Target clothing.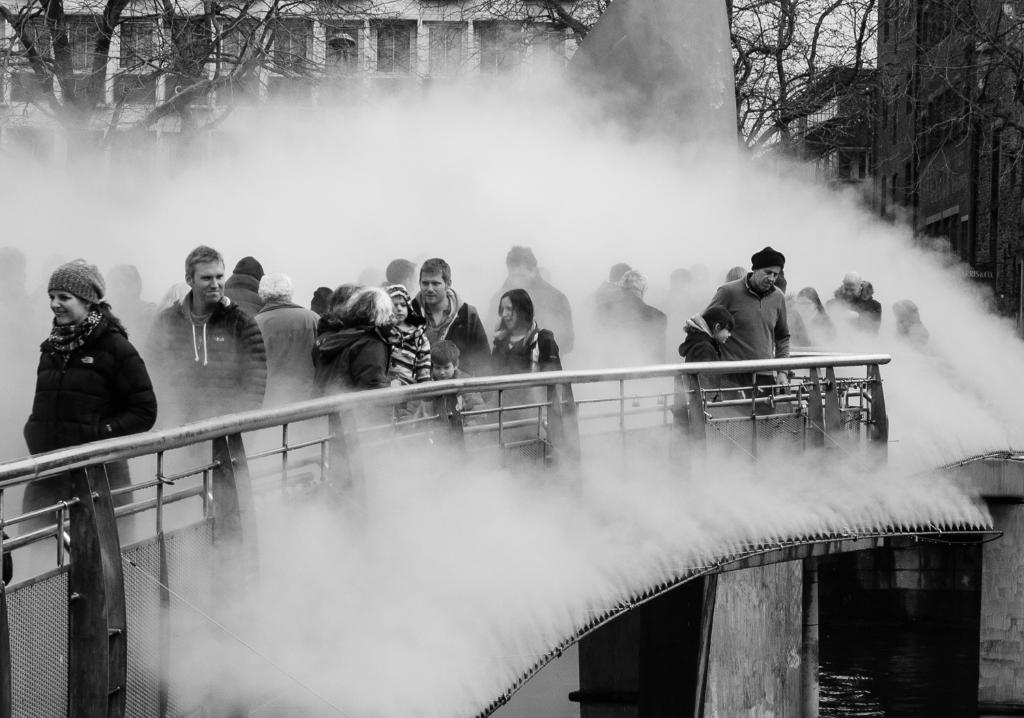
Target region: crop(402, 362, 484, 413).
